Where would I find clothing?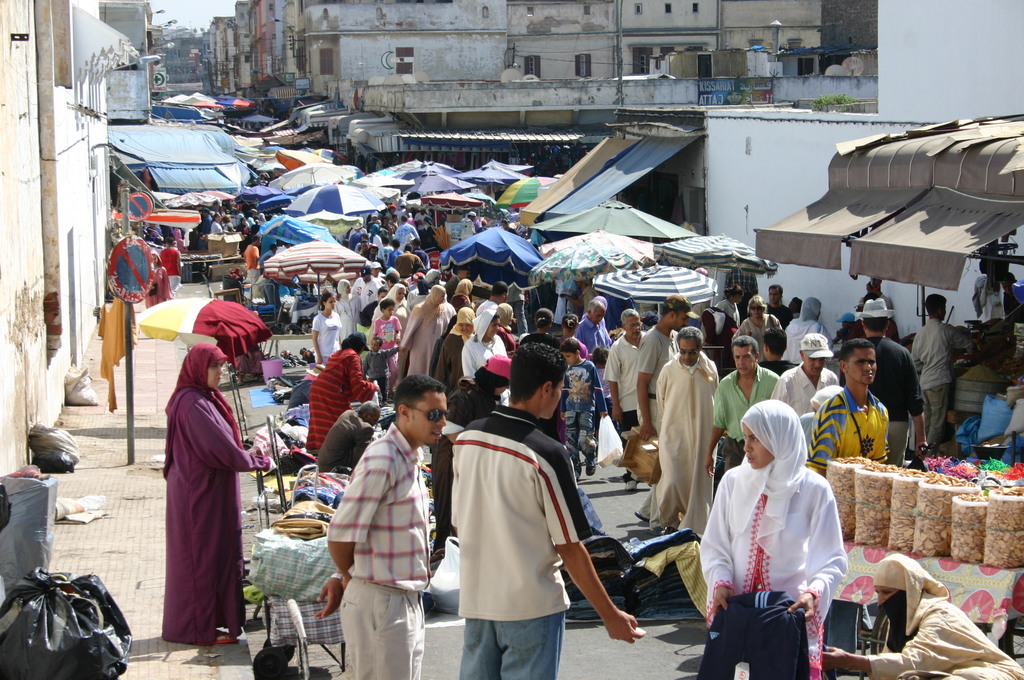
At detection(355, 280, 380, 352).
